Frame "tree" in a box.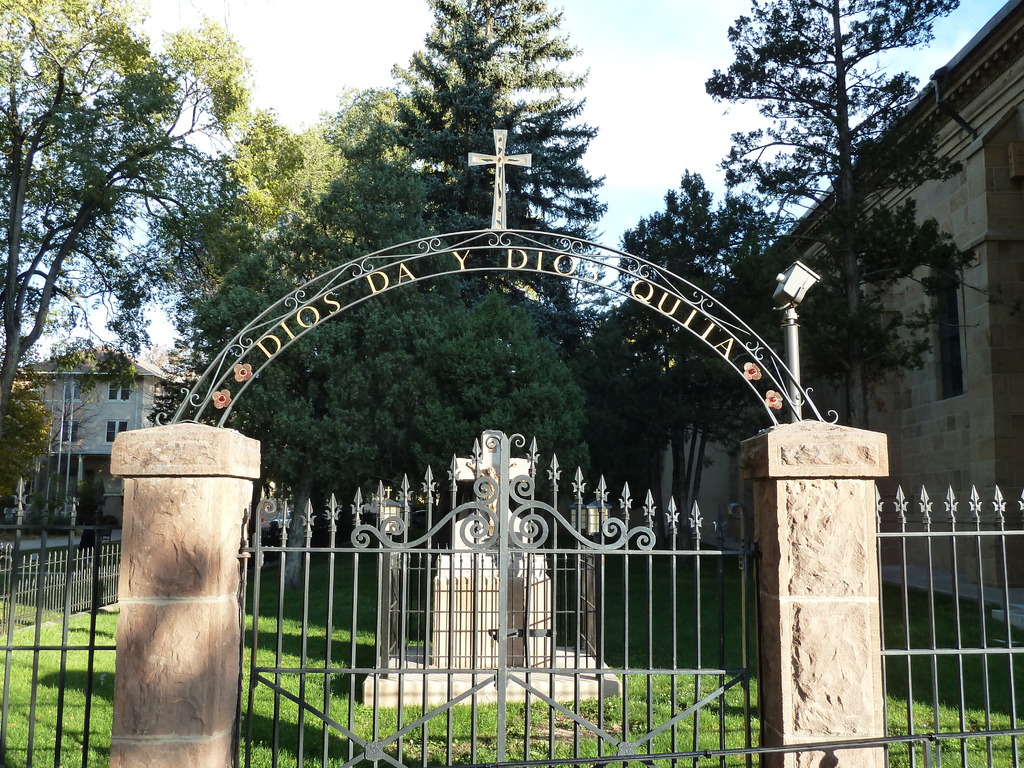
x1=241 y1=285 x2=525 y2=568.
